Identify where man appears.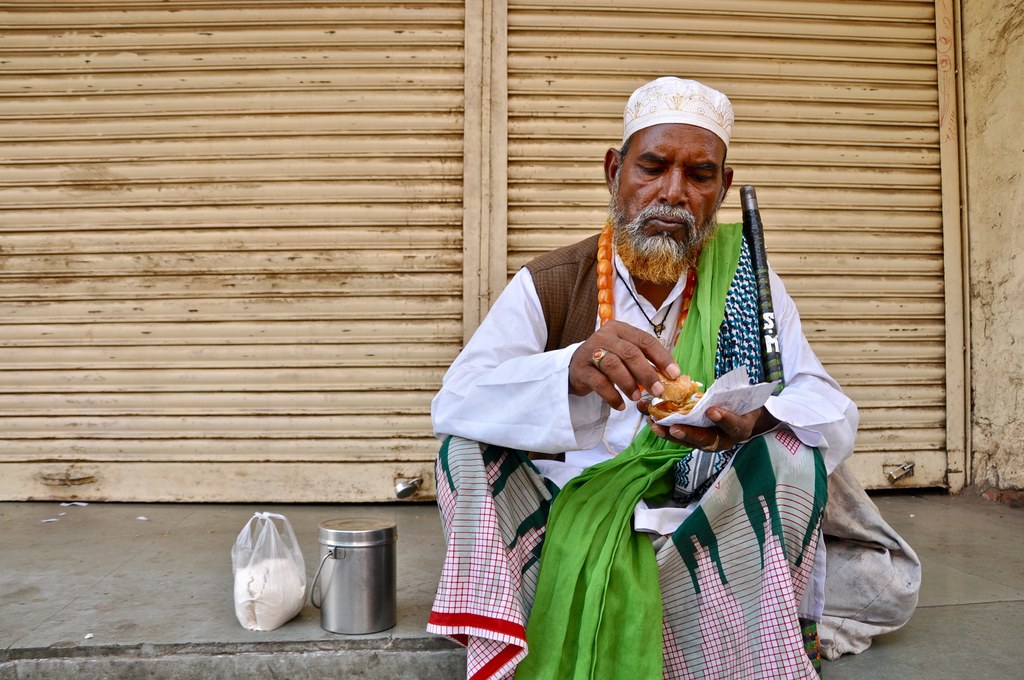
Appears at rect(430, 74, 893, 651).
